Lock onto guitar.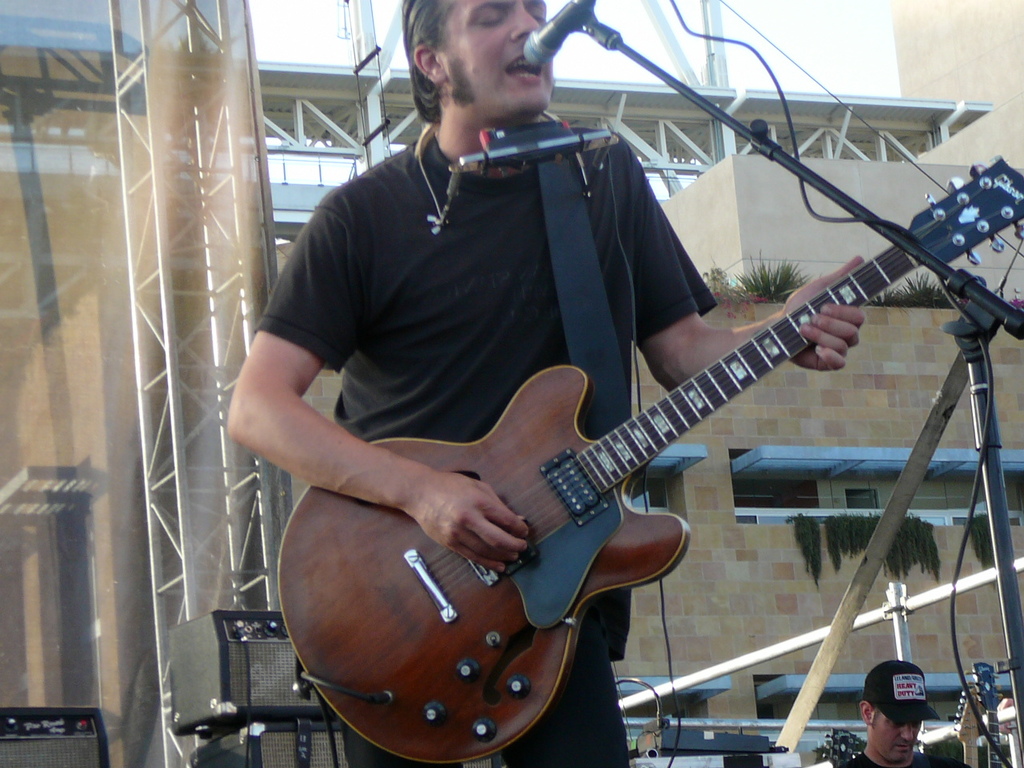
Locked: (953, 681, 987, 767).
